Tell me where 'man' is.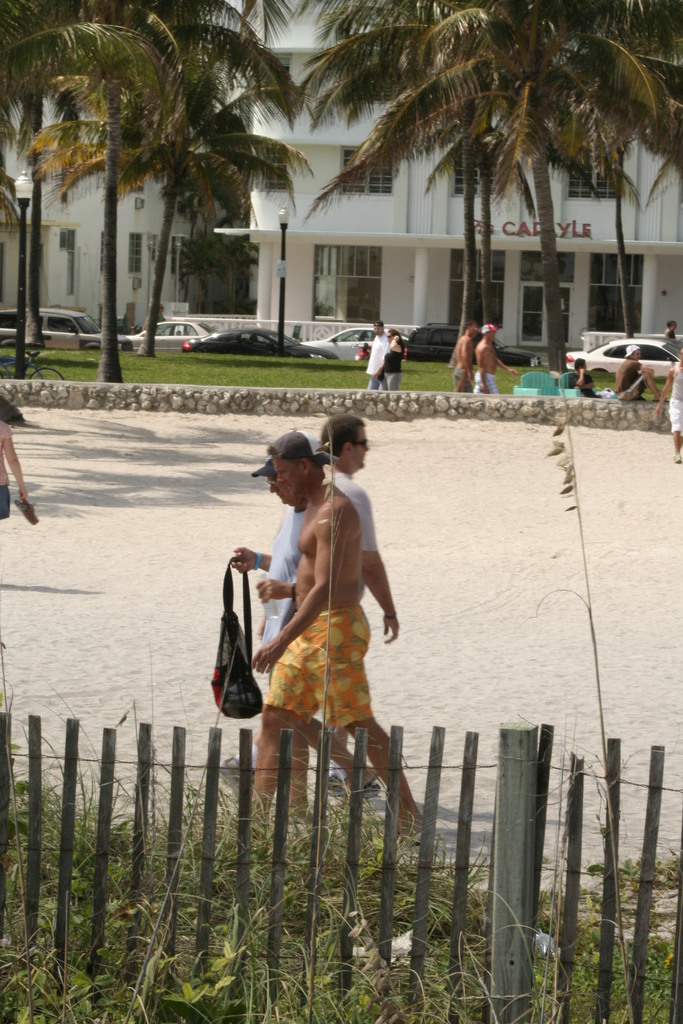
'man' is at (x1=256, y1=404, x2=421, y2=844).
